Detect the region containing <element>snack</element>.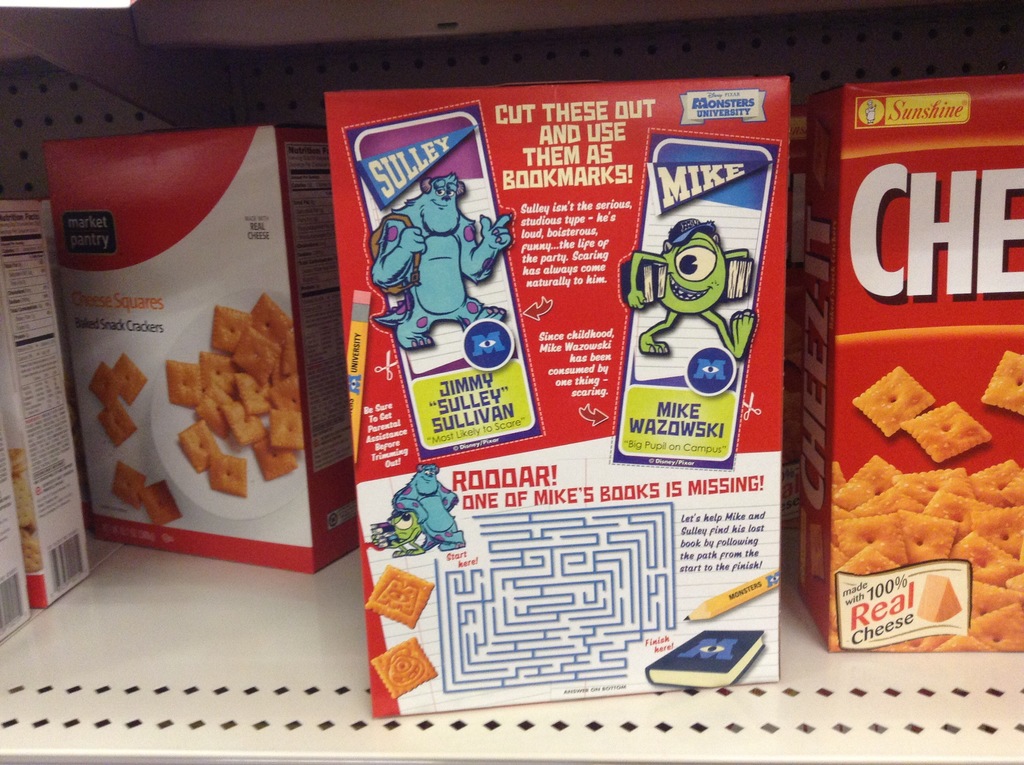
[x1=982, y1=353, x2=1023, y2=415].
